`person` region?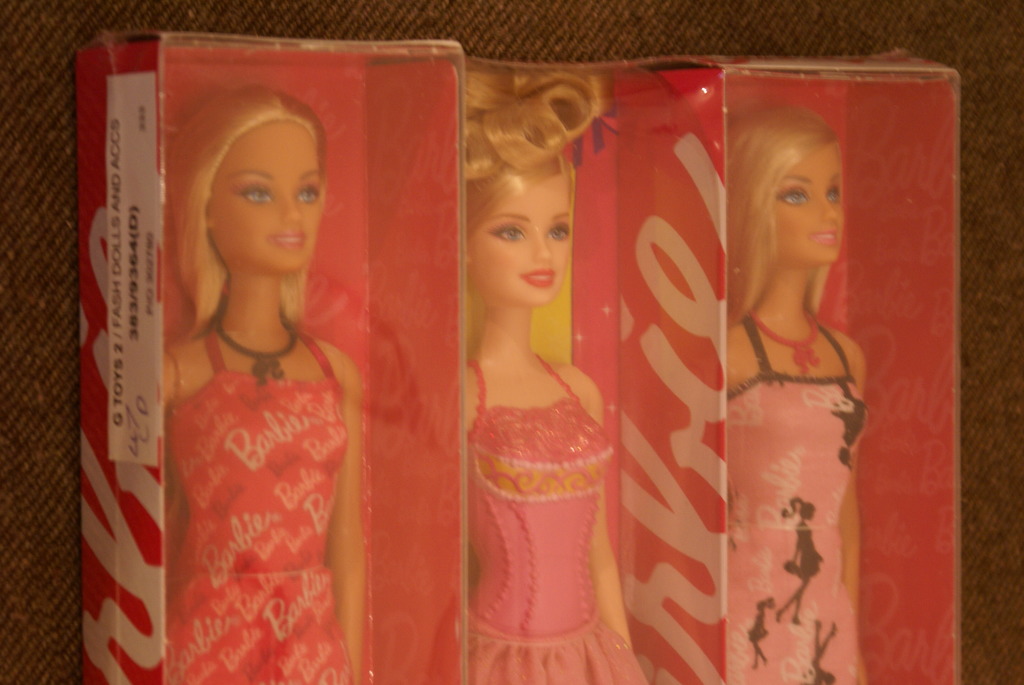
bbox=[465, 64, 652, 684]
